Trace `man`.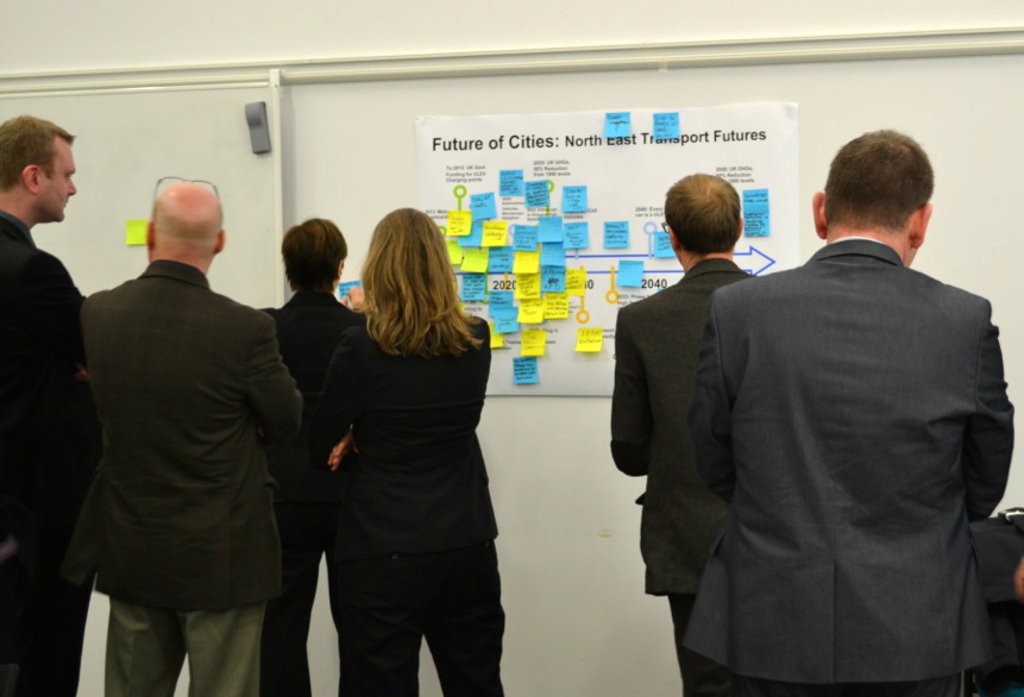
Traced to 610:171:755:696.
